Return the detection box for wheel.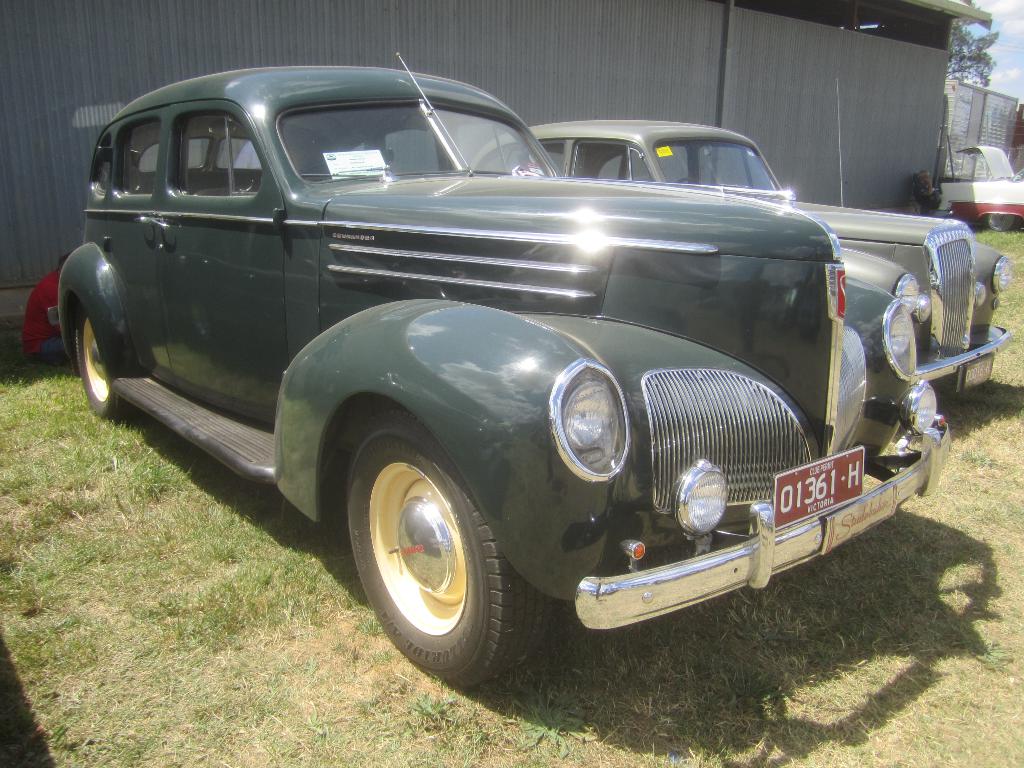
BBox(982, 211, 1017, 233).
